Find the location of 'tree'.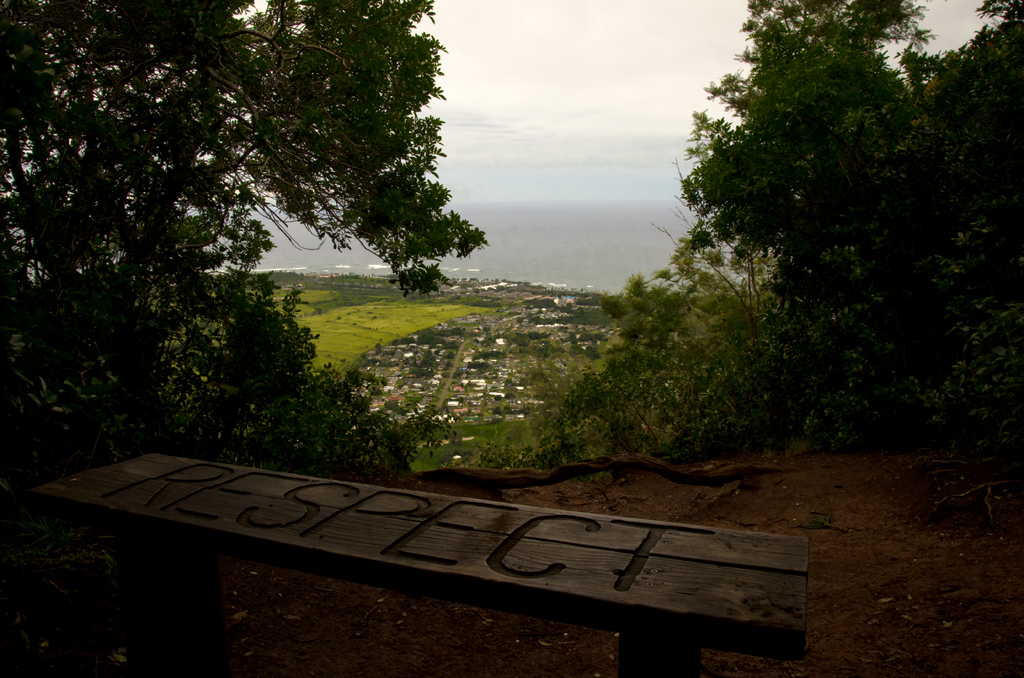
Location: left=412, top=346, right=440, bottom=376.
